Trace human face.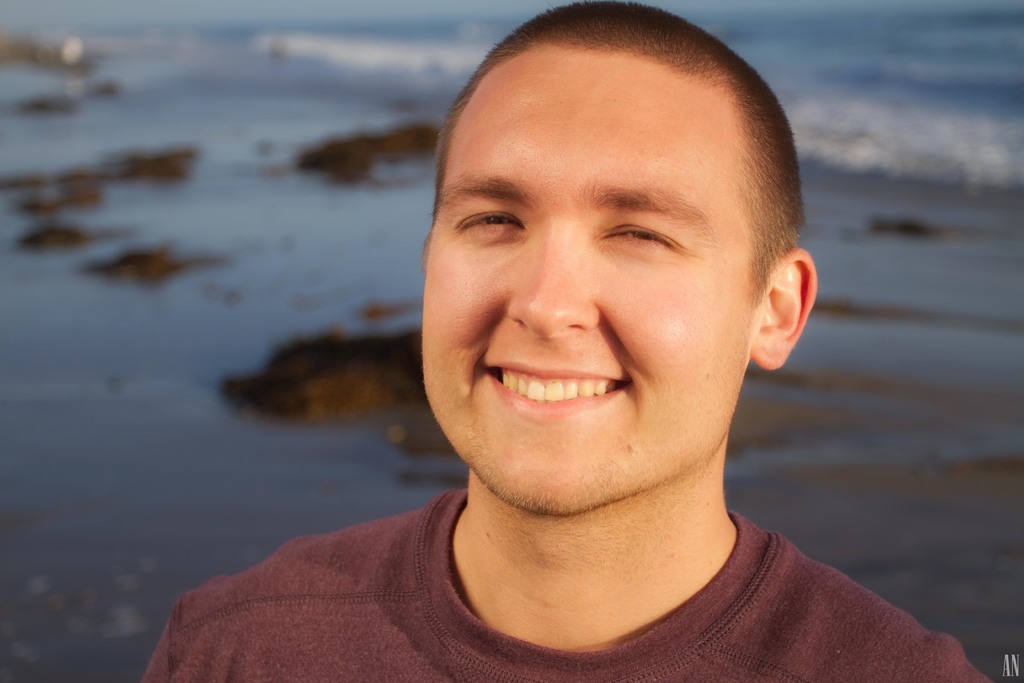
Traced to crop(422, 50, 757, 512).
